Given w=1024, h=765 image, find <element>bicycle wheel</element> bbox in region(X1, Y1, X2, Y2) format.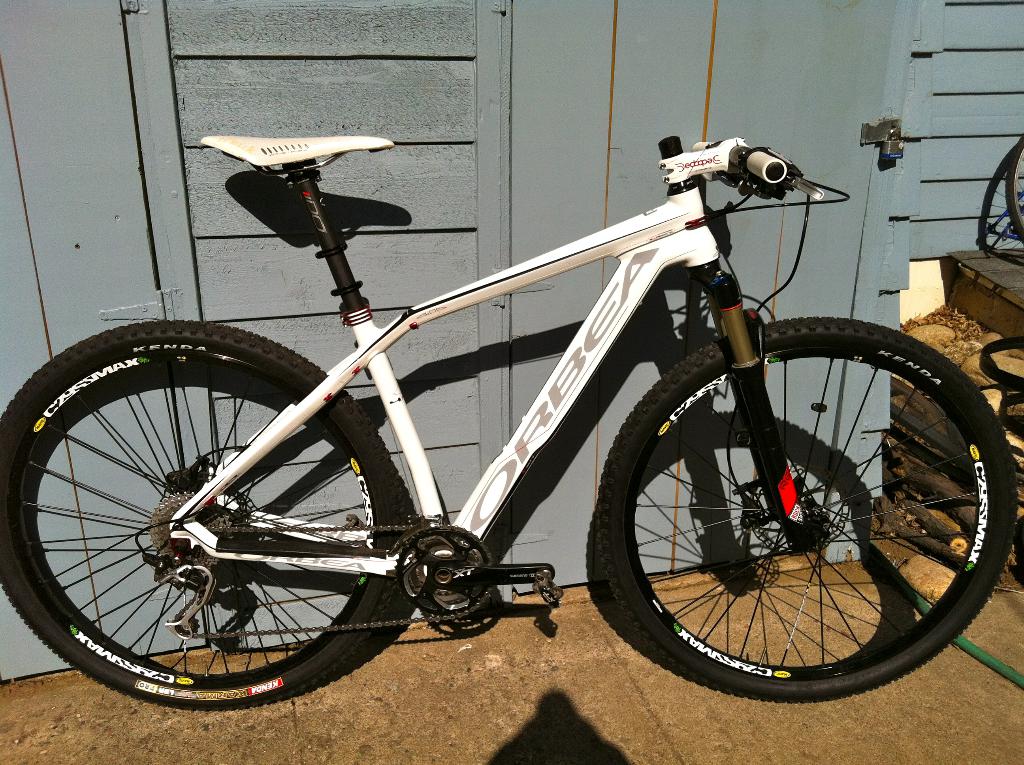
region(597, 321, 1020, 705).
